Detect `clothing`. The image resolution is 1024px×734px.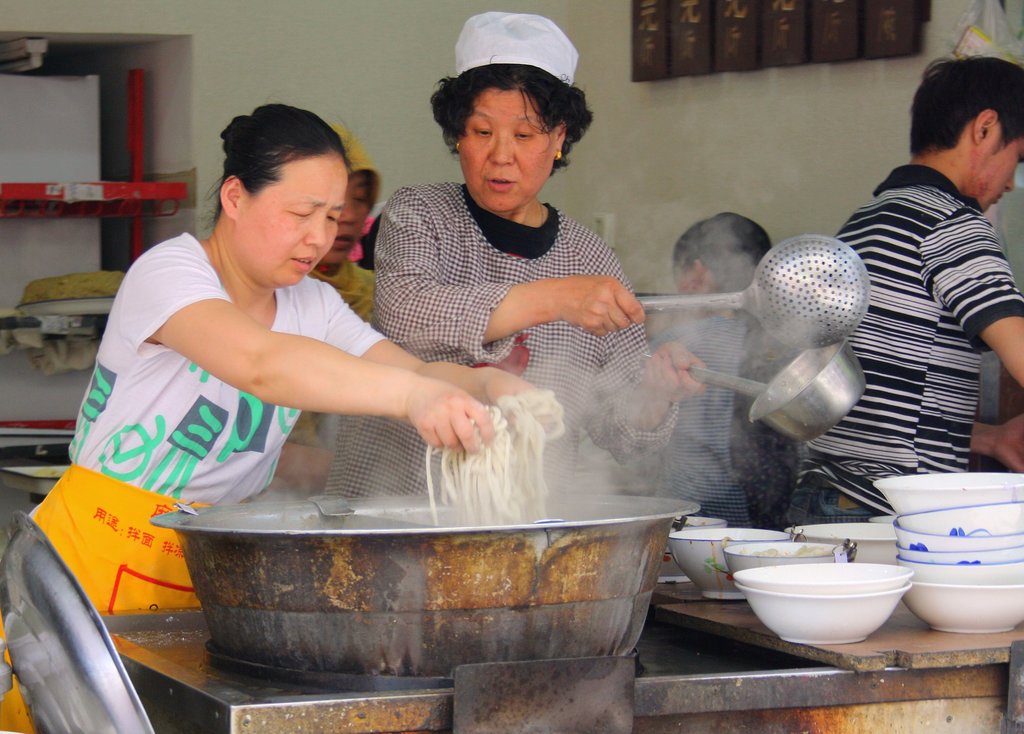
x1=772, y1=165, x2=1023, y2=522.
